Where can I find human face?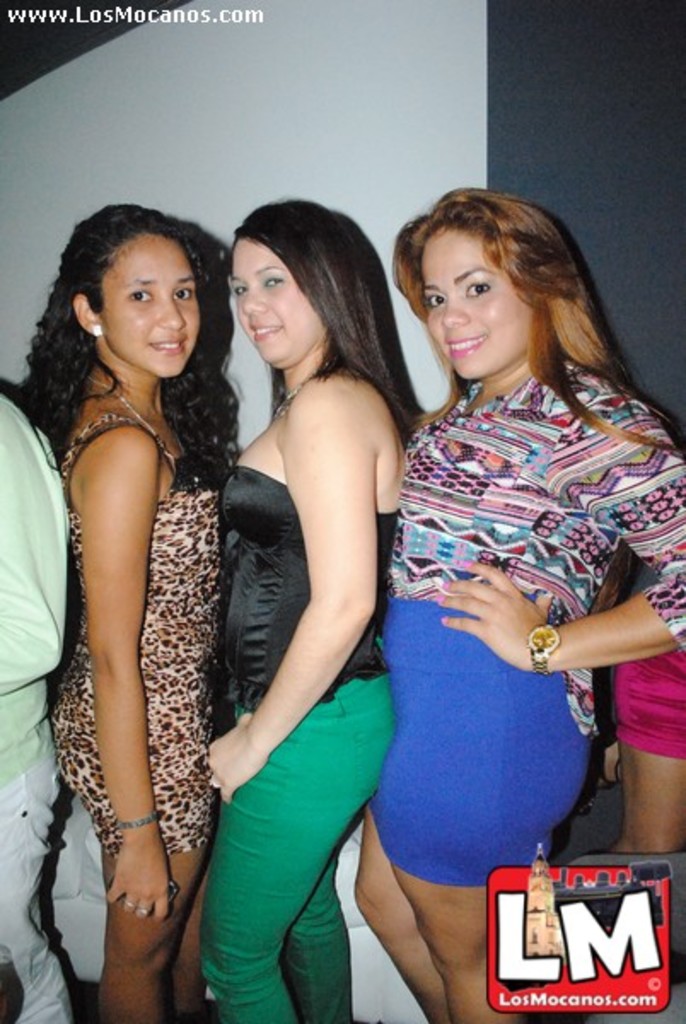
You can find it at <bbox>102, 224, 196, 374</bbox>.
